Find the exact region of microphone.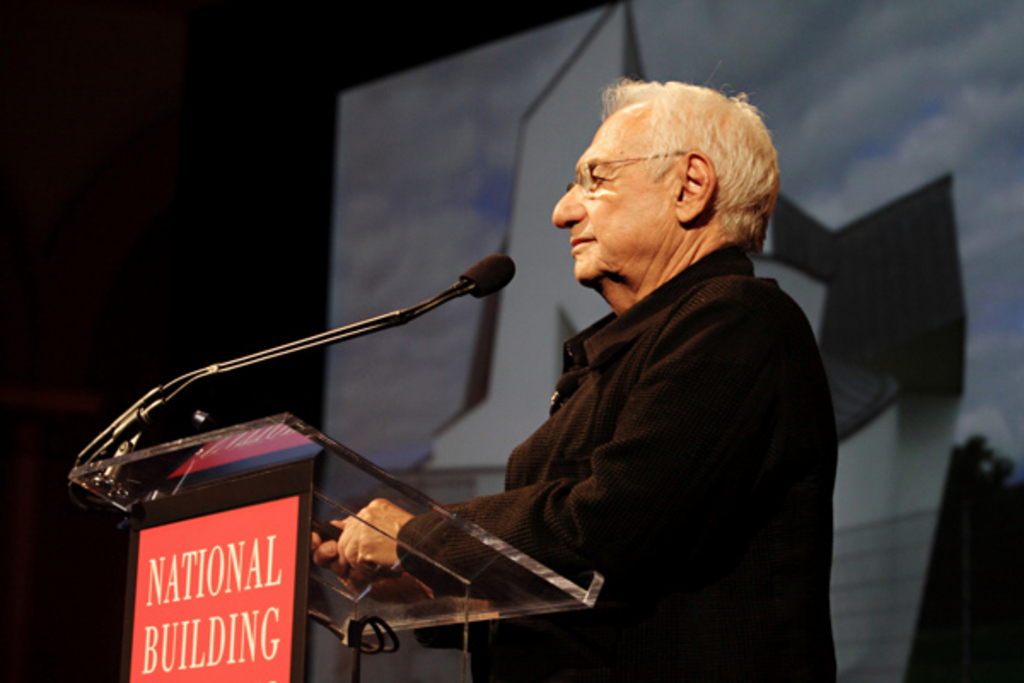
Exact region: left=459, top=248, right=524, bottom=297.
